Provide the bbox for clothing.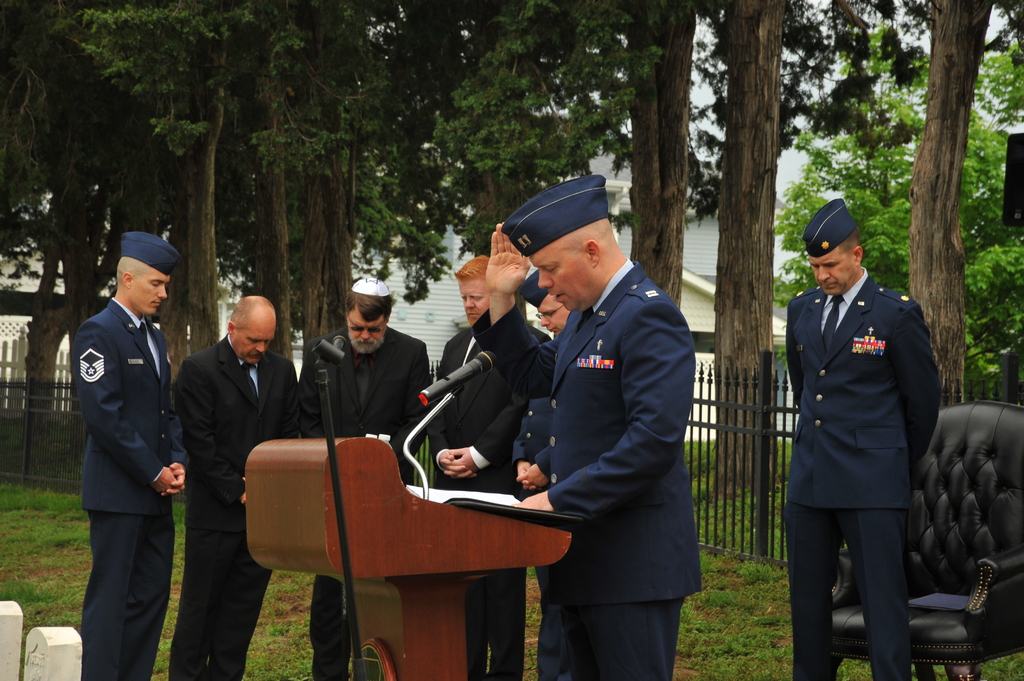
<box>427,320,559,680</box>.
